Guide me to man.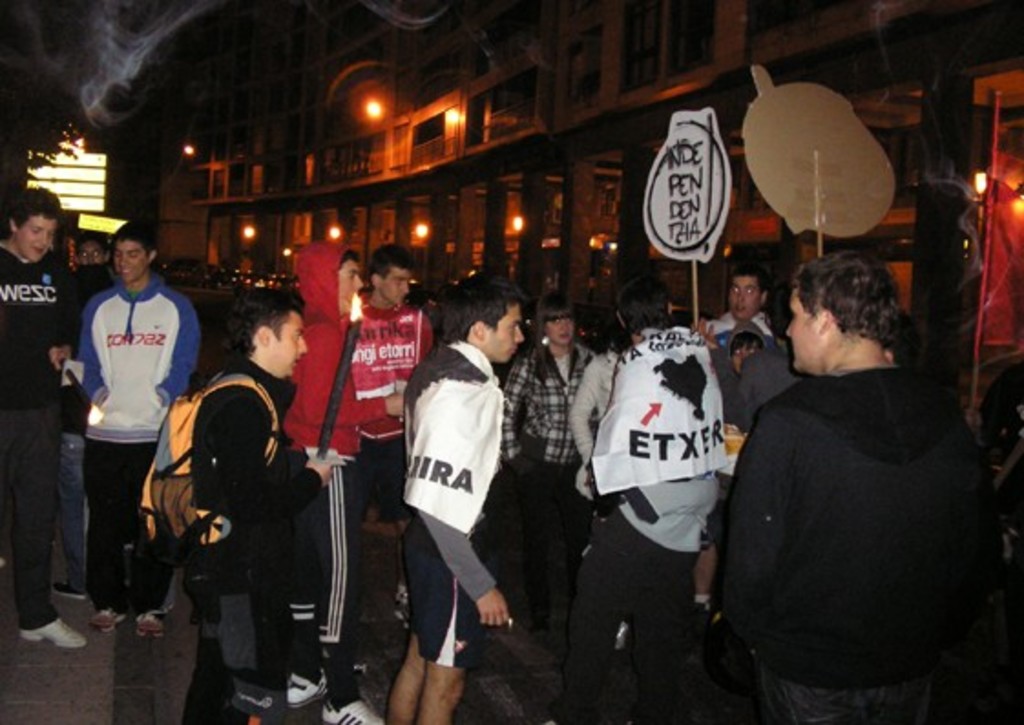
Guidance: {"x1": 283, "y1": 241, "x2": 387, "y2": 723}.
